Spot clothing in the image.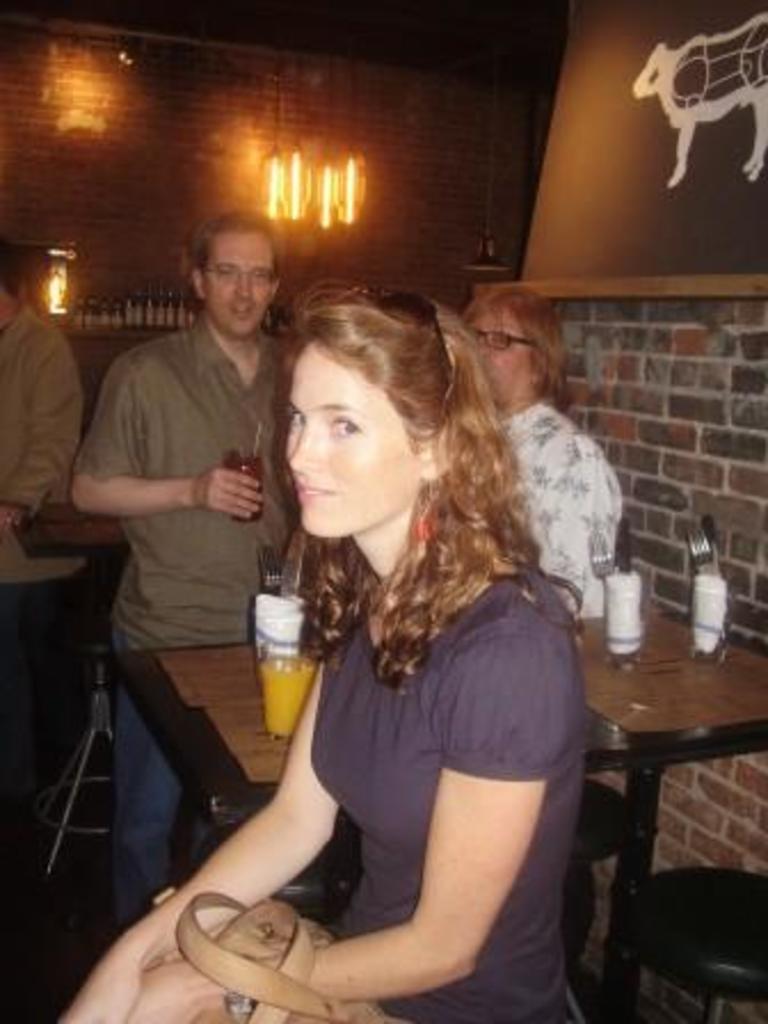
clothing found at region(498, 400, 619, 617).
